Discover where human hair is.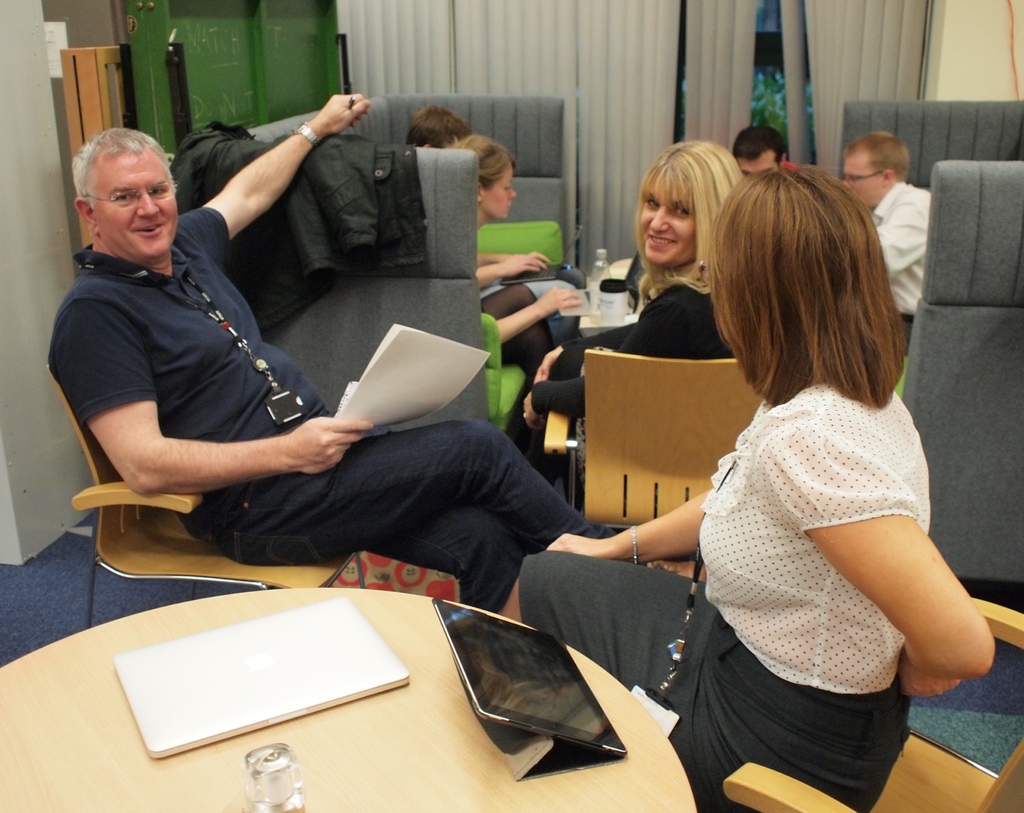
Discovered at select_region(715, 159, 908, 441).
